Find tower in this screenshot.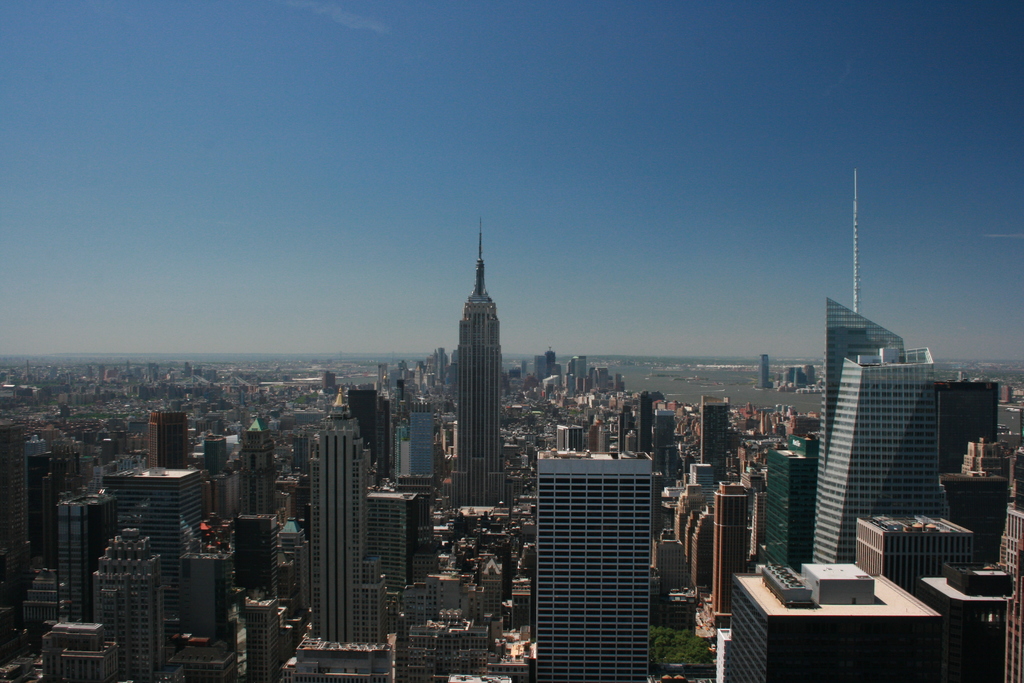
The bounding box for tower is <box>706,465,762,633</box>.
